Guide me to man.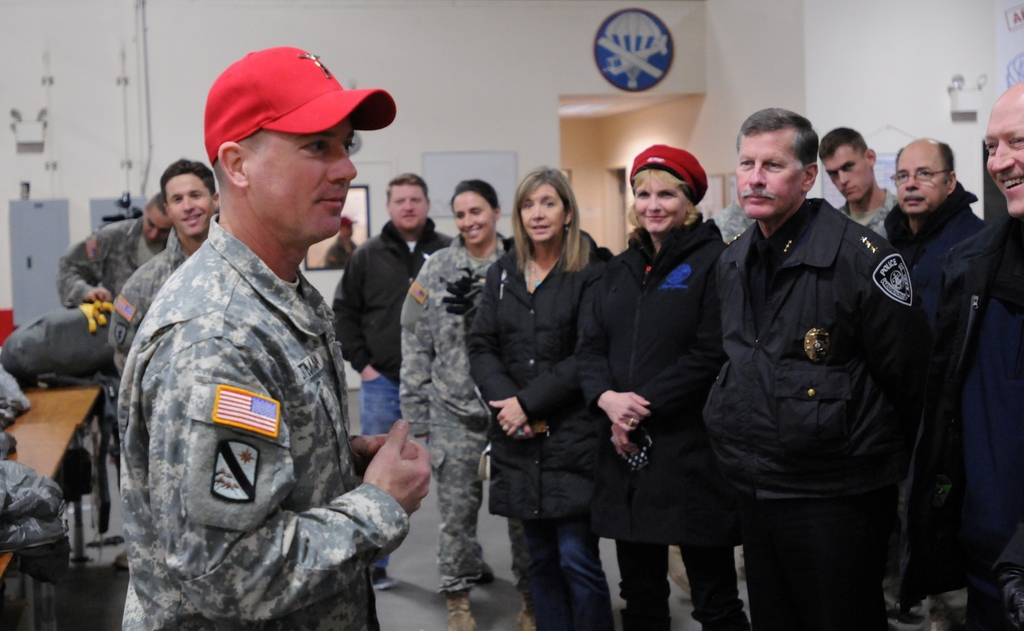
Guidance: box(332, 172, 458, 586).
